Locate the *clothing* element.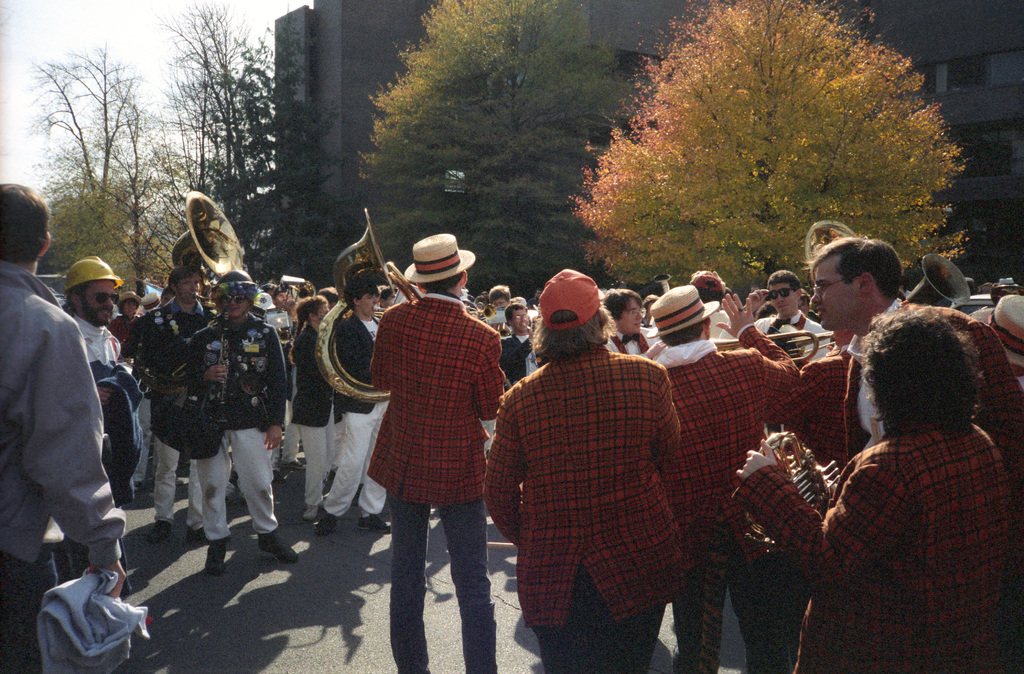
Element bbox: (left=724, top=418, right=1009, bottom=673).
